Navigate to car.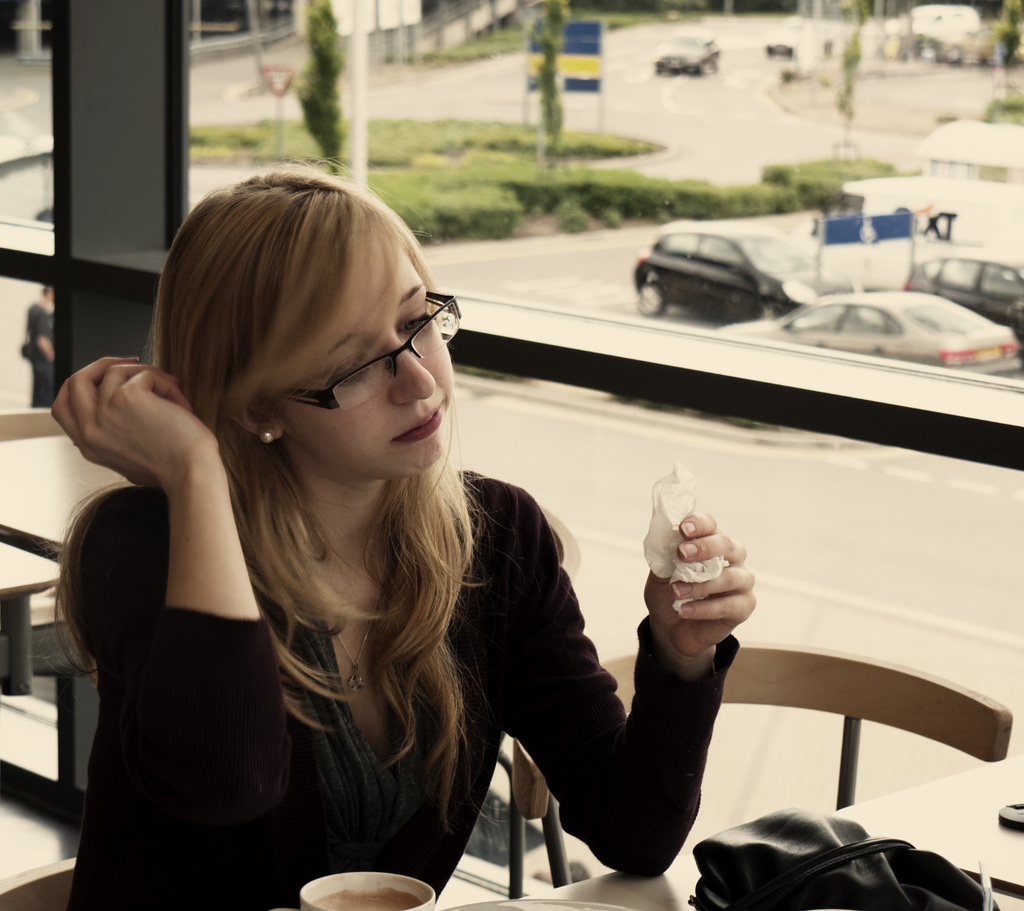
Navigation target: 650/26/724/95.
